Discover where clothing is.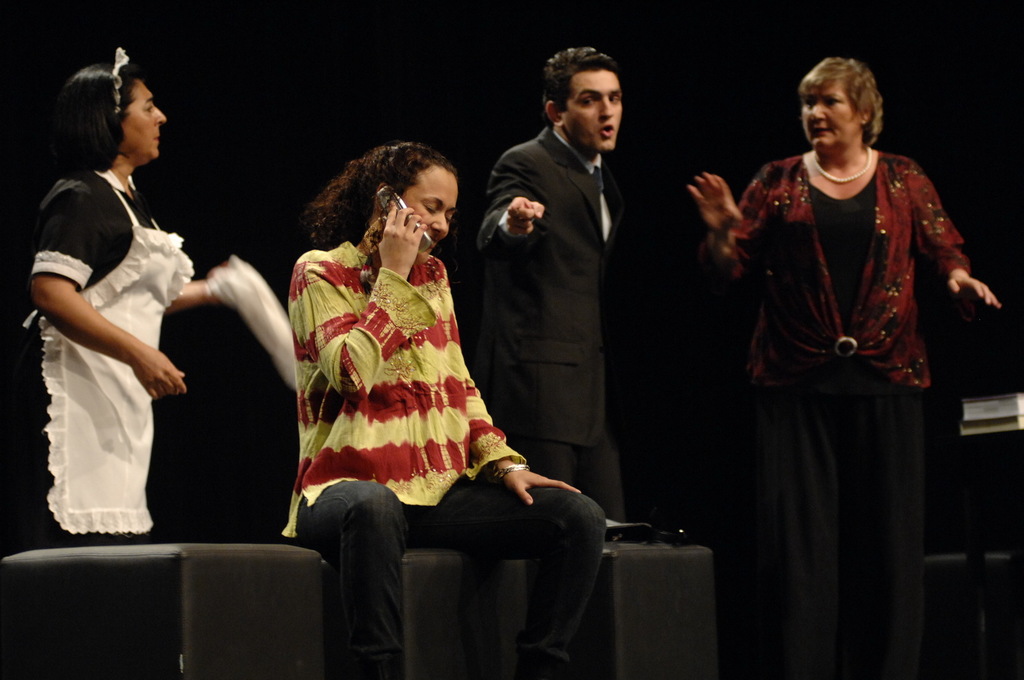
Discovered at 703,147,972,674.
